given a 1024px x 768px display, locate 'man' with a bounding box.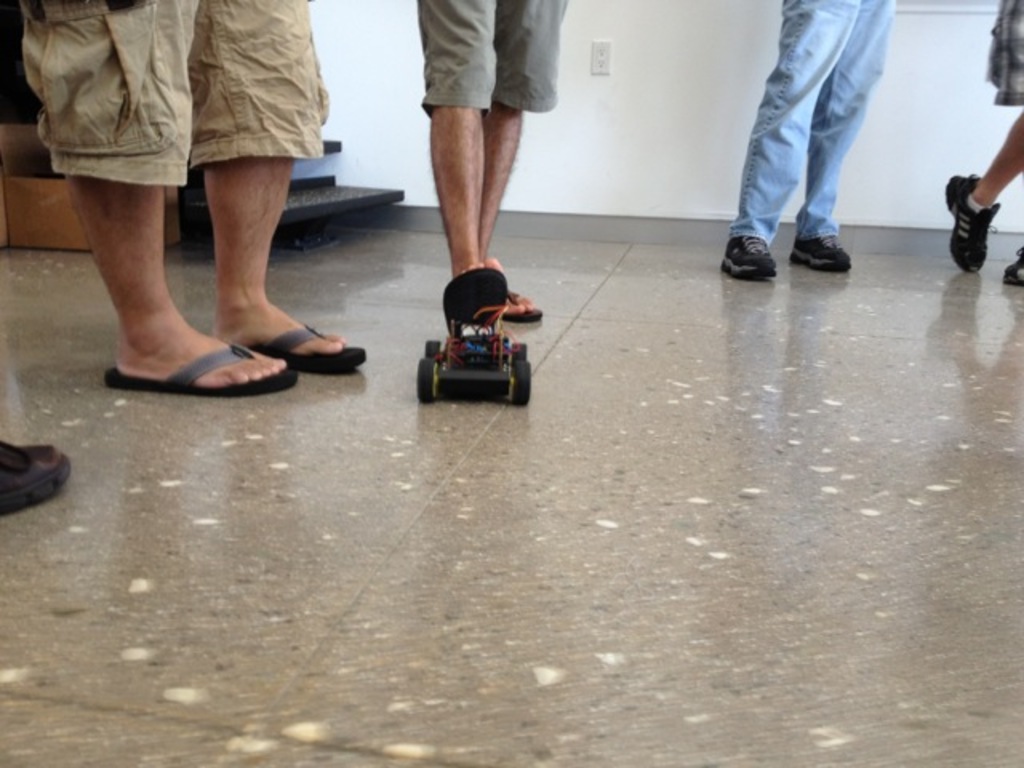
Located: 710,0,898,286.
